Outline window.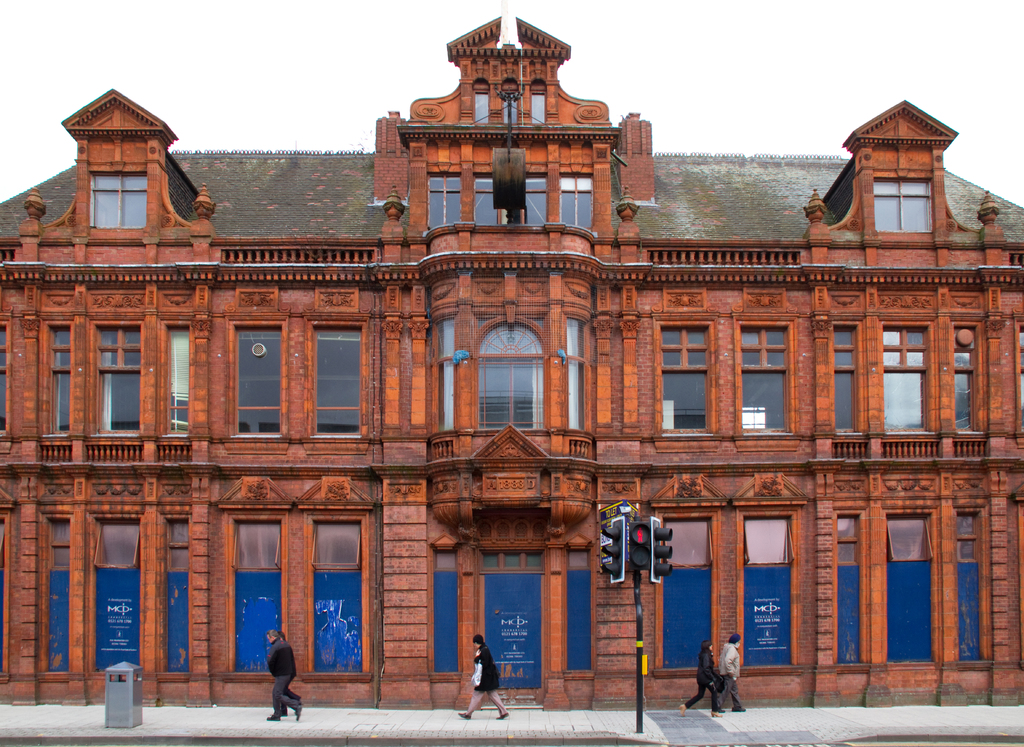
Outline: left=834, top=325, right=862, bottom=431.
